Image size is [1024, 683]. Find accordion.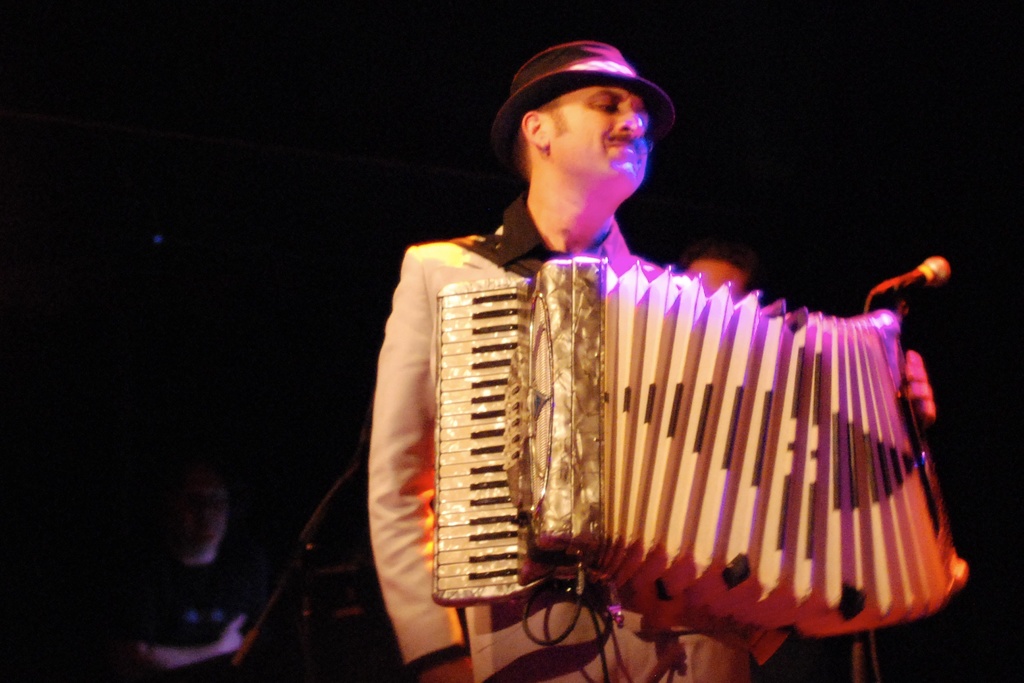
Rect(375, 225, 954, 646).
